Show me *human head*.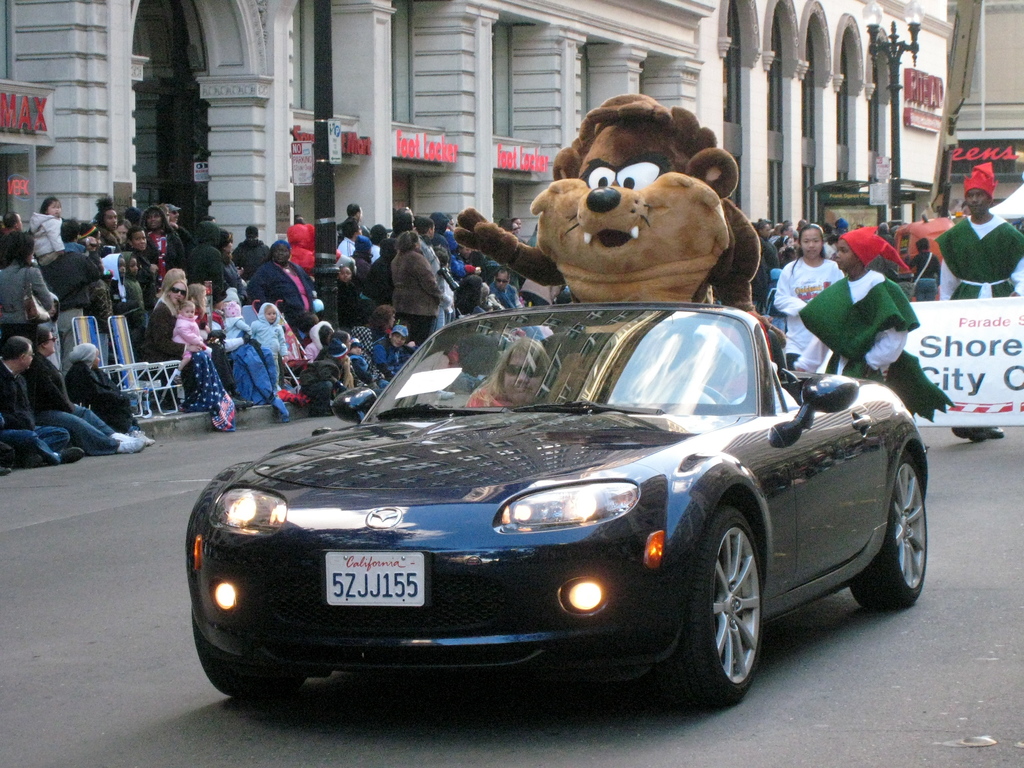
*human head* is here: (x1=129, y1=255, x2=143, y2=276).
